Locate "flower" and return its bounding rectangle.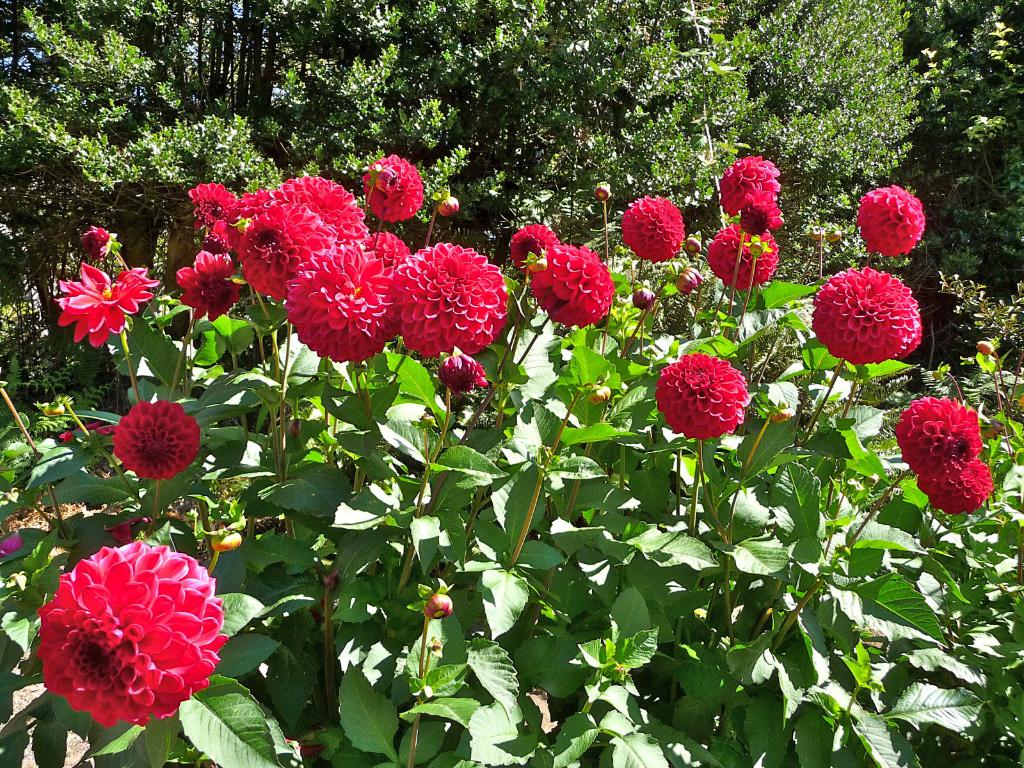
bbox=(211, 522, 246, 552).
